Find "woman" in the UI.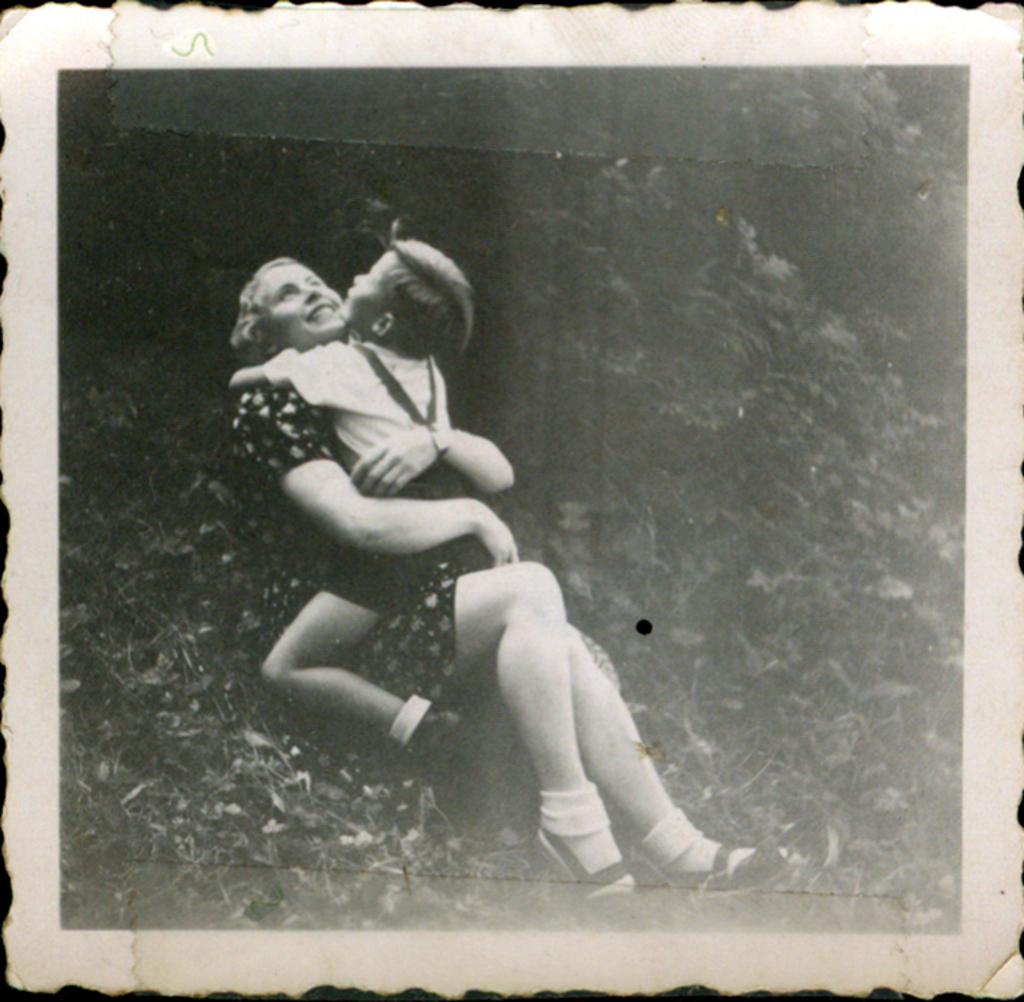
UI element at {"x1": 253, "y1": 211, "x2": 672, "y2": 884}.
